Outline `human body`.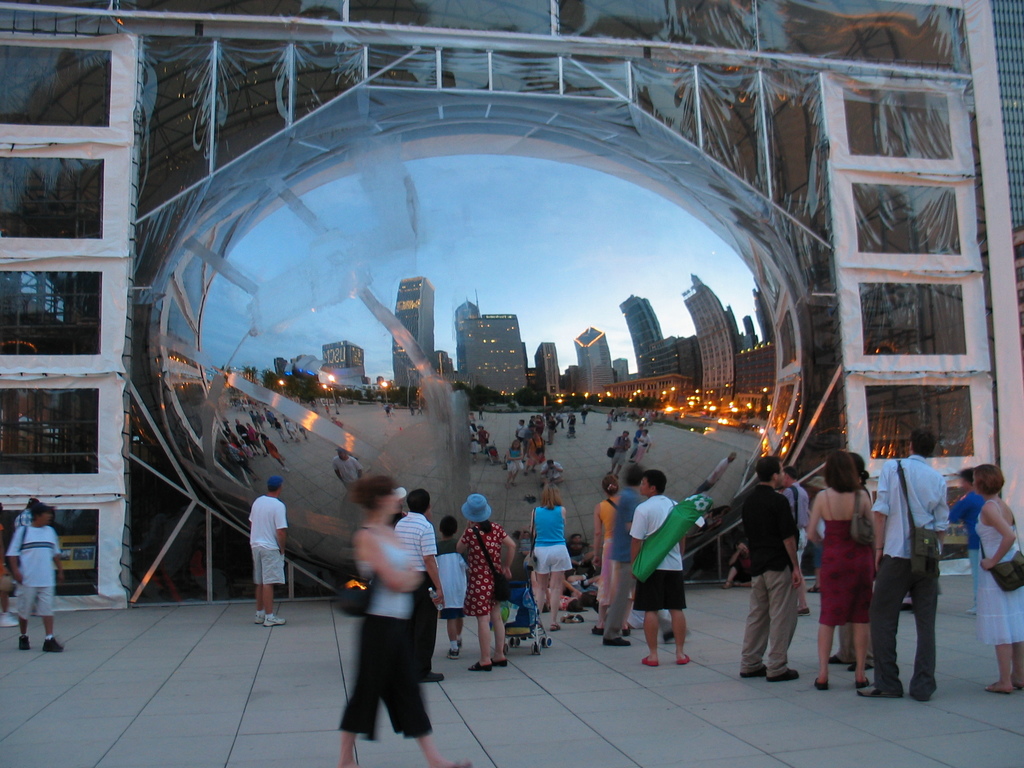
Outline: detection(329, 451, 445, 742).
